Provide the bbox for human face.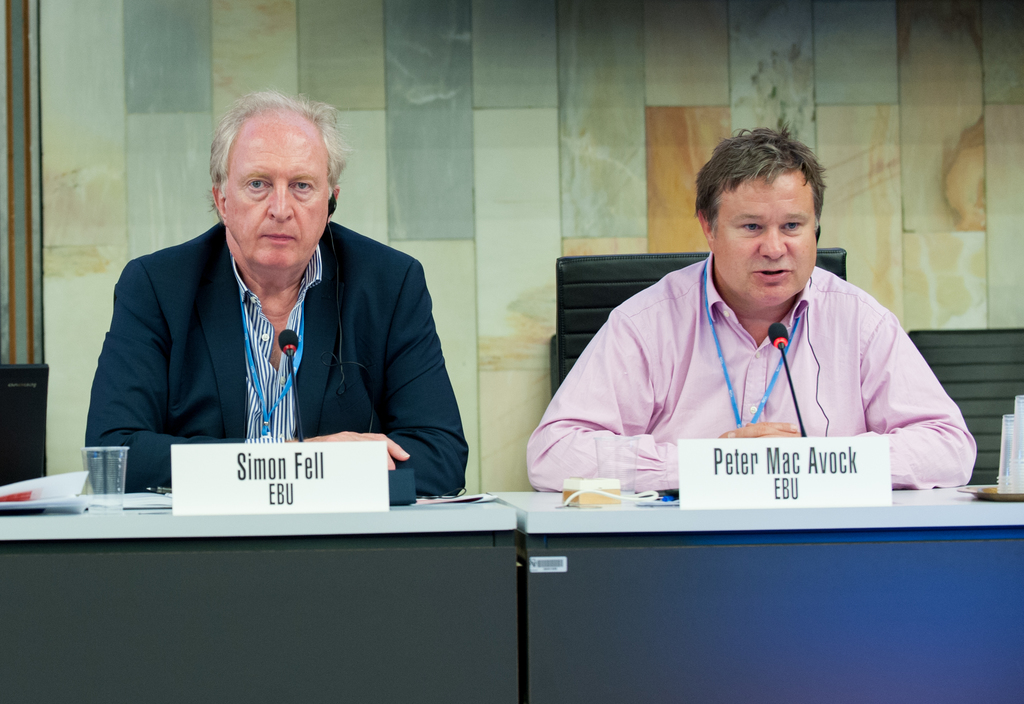
pyautogui.locateOnScreen(697, 170, 817, 304).
